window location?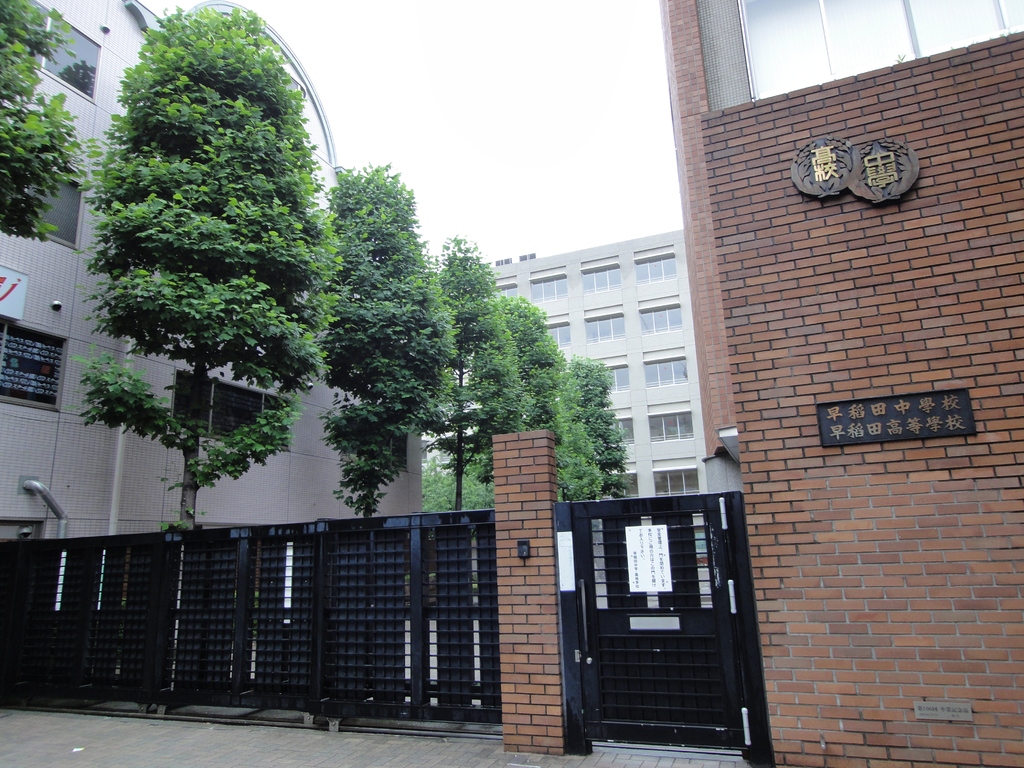
(637, 303, 682, 338)
